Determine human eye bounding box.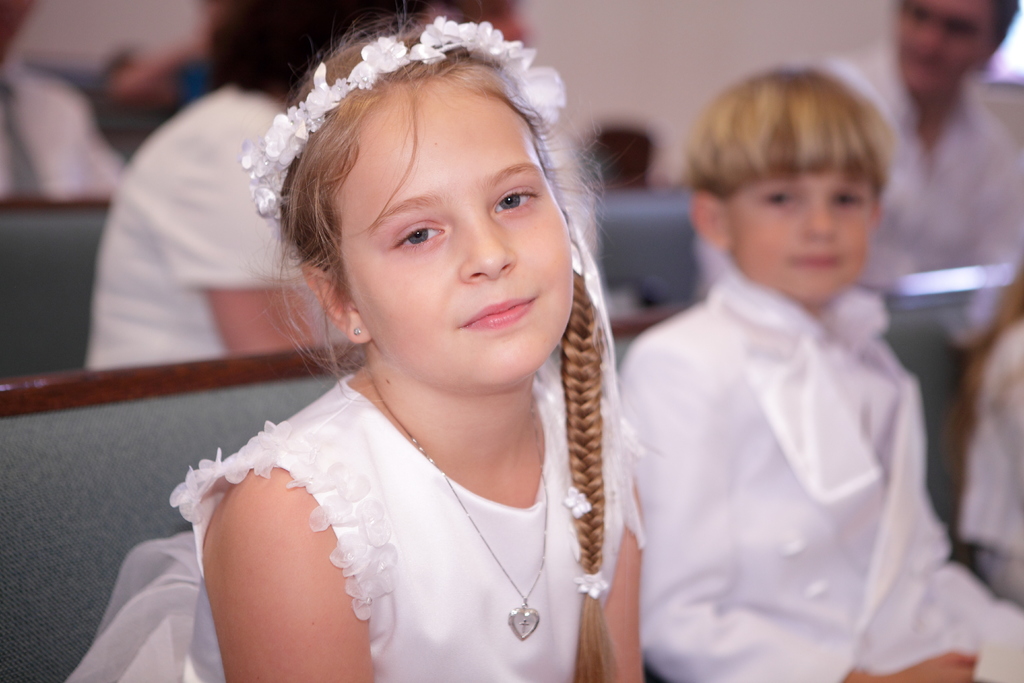
Determined: 355, 213, 465, 263.
